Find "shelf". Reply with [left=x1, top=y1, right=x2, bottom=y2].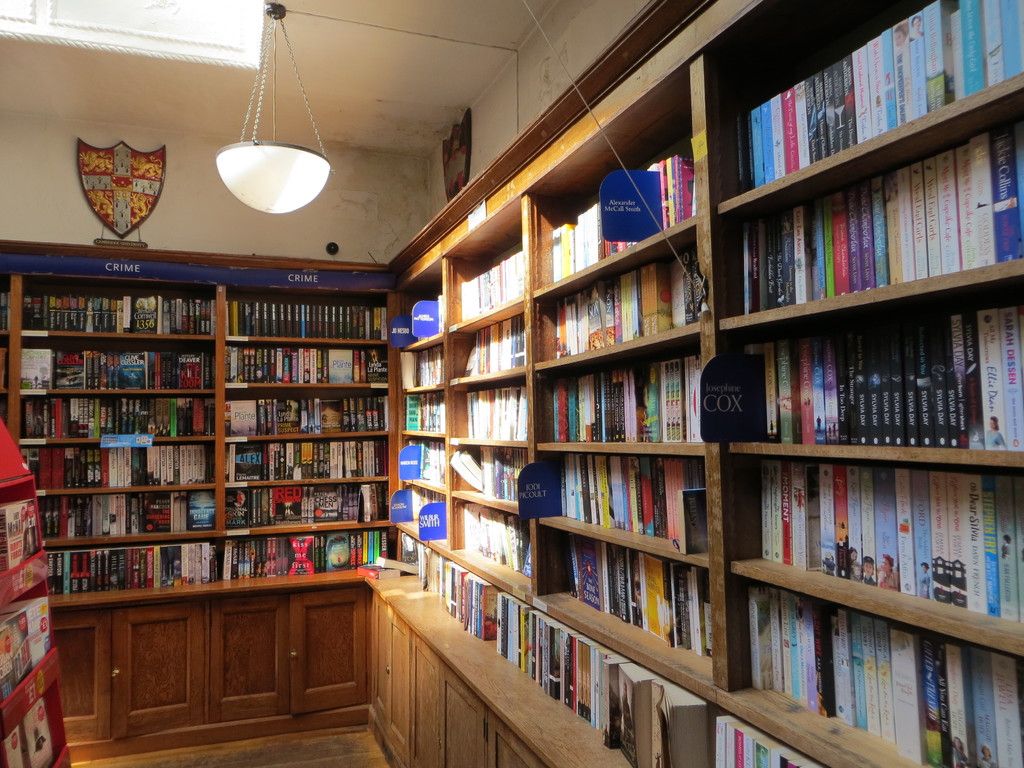
[left=535, top=322, right=709, bottom=445].
